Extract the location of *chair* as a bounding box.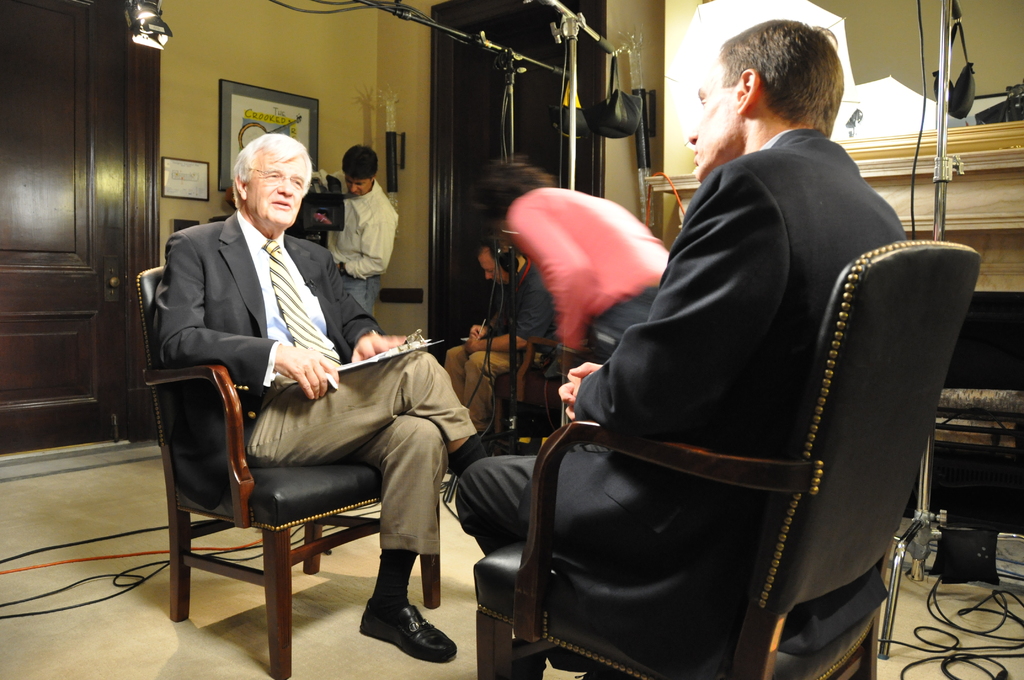
(473,238,988,679).
